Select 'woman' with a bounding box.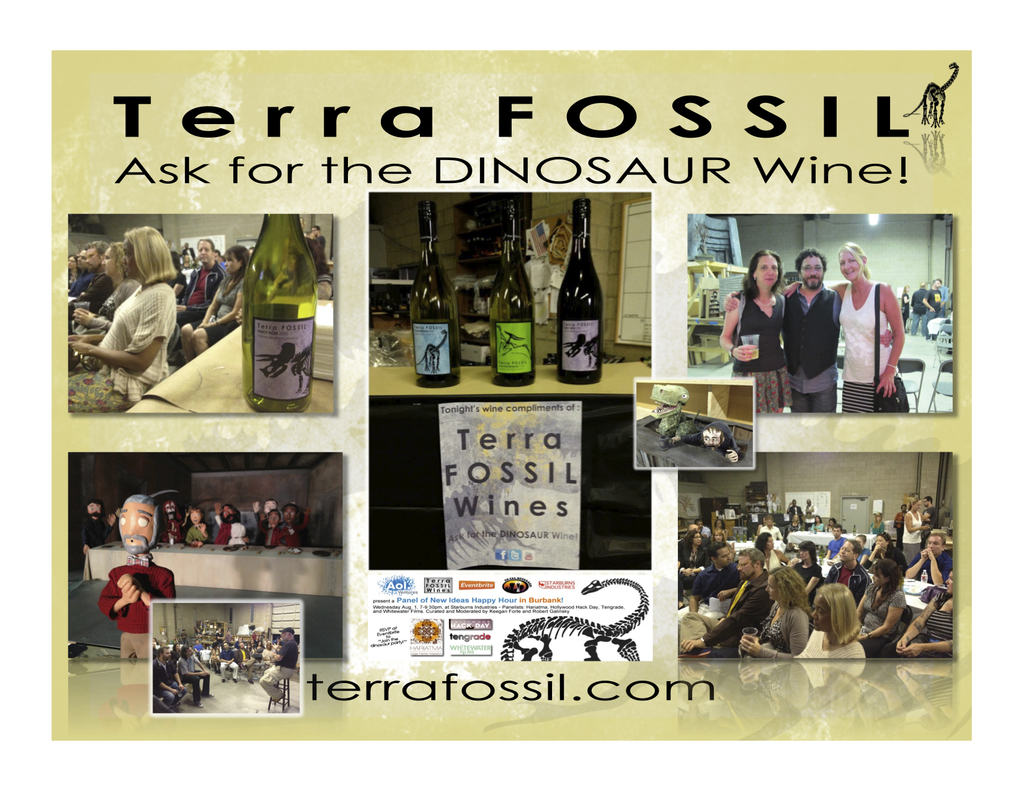
(x1=783, y1=541, x2=819, y2=596).
